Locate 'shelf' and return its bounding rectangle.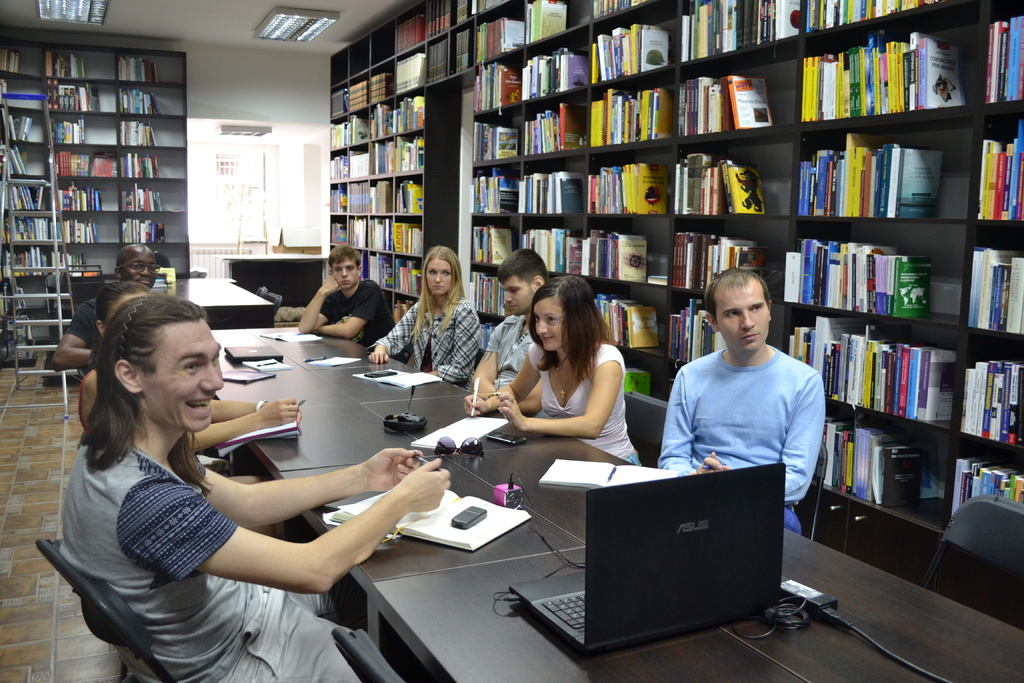
x1=60 y1=248 x2=123 y2=278.
